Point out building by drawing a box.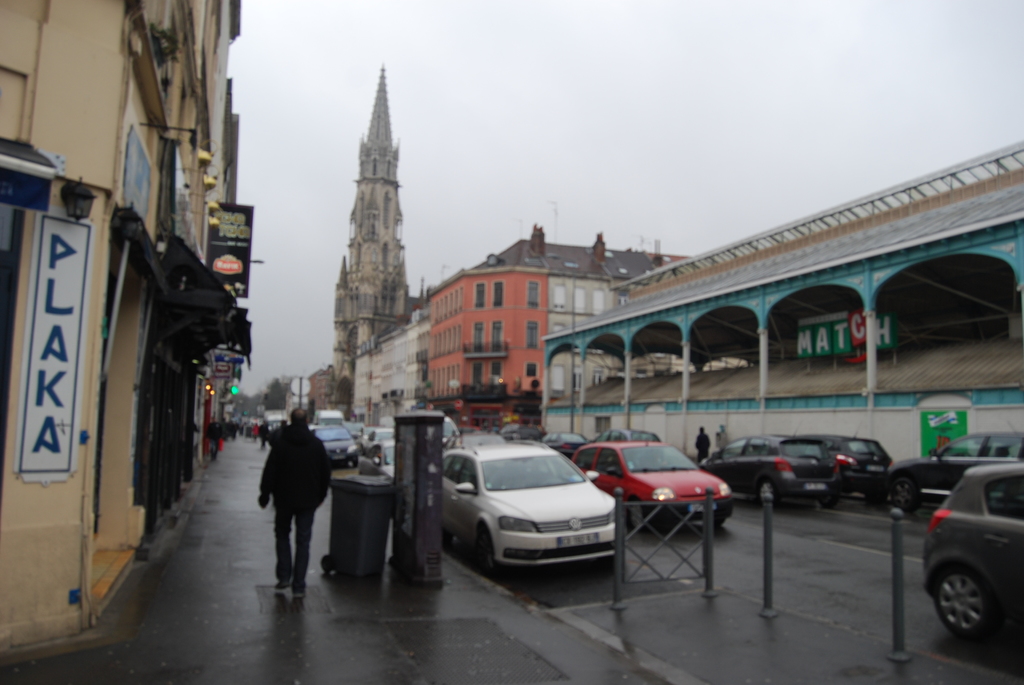
<box>352,297,422,428</box>.
